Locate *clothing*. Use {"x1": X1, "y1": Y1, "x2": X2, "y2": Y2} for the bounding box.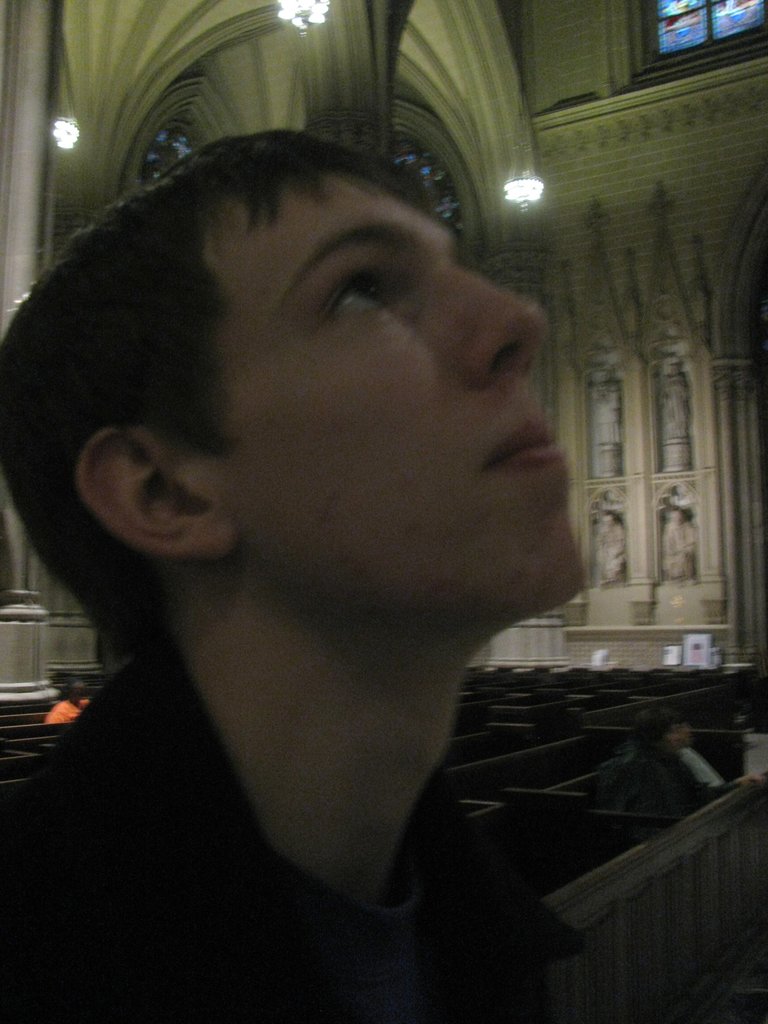
{"x1": 33, "y1": 573, "x2": 641, "y2": 1015}.
